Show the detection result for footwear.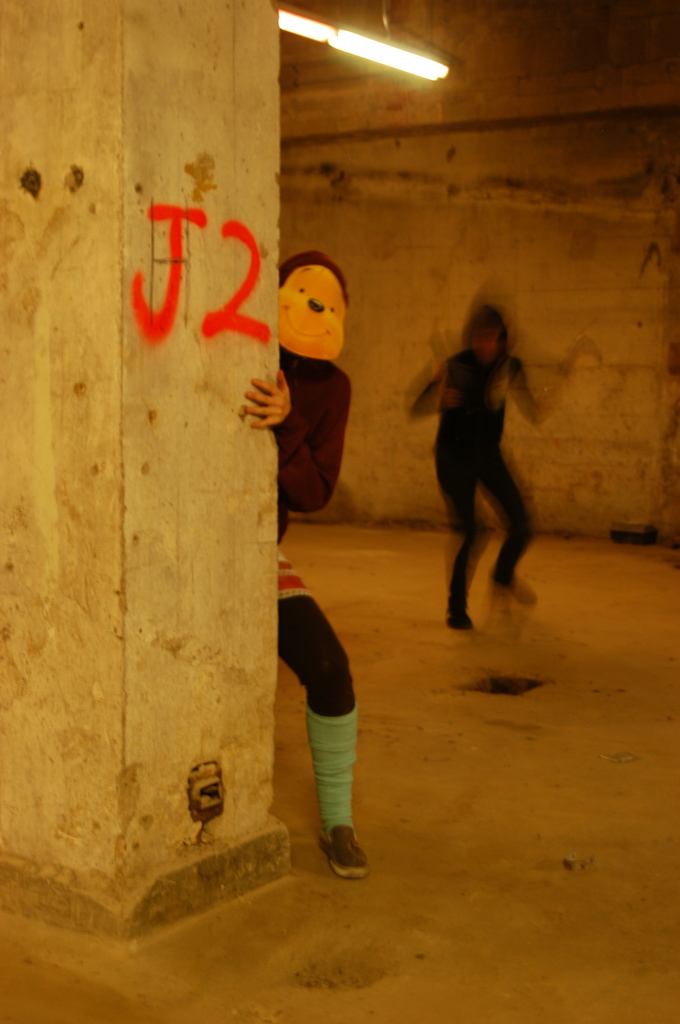
left=444, top=608, right=470, bottom=627.
